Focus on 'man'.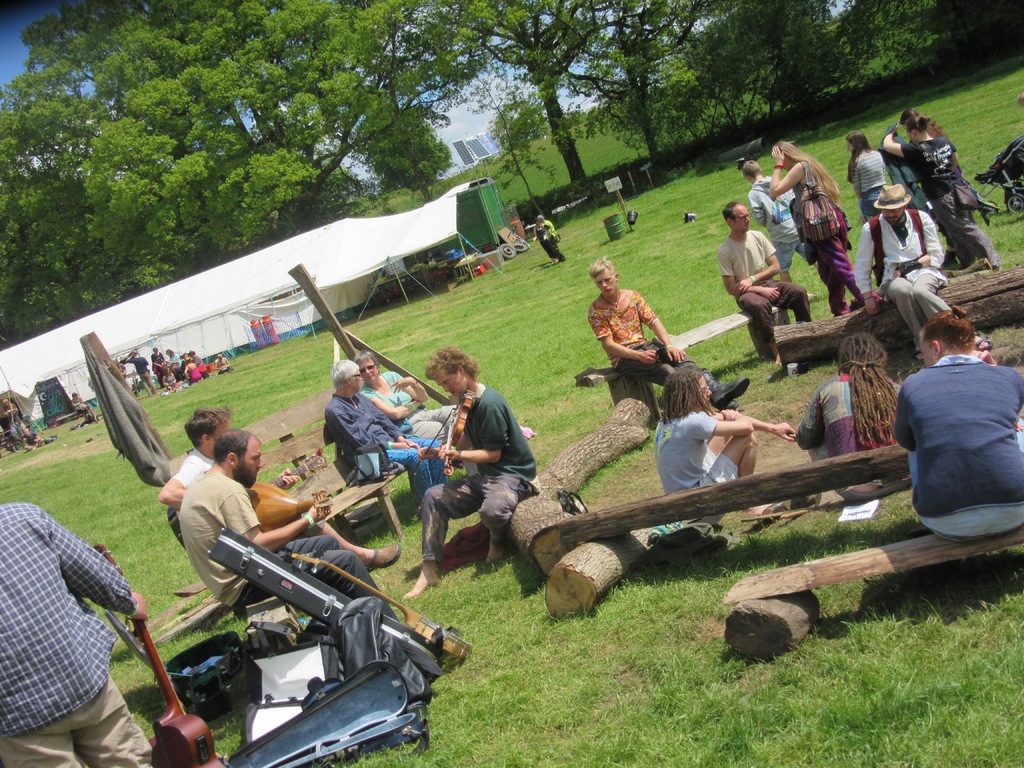
Focused at 178,426,399,623.
